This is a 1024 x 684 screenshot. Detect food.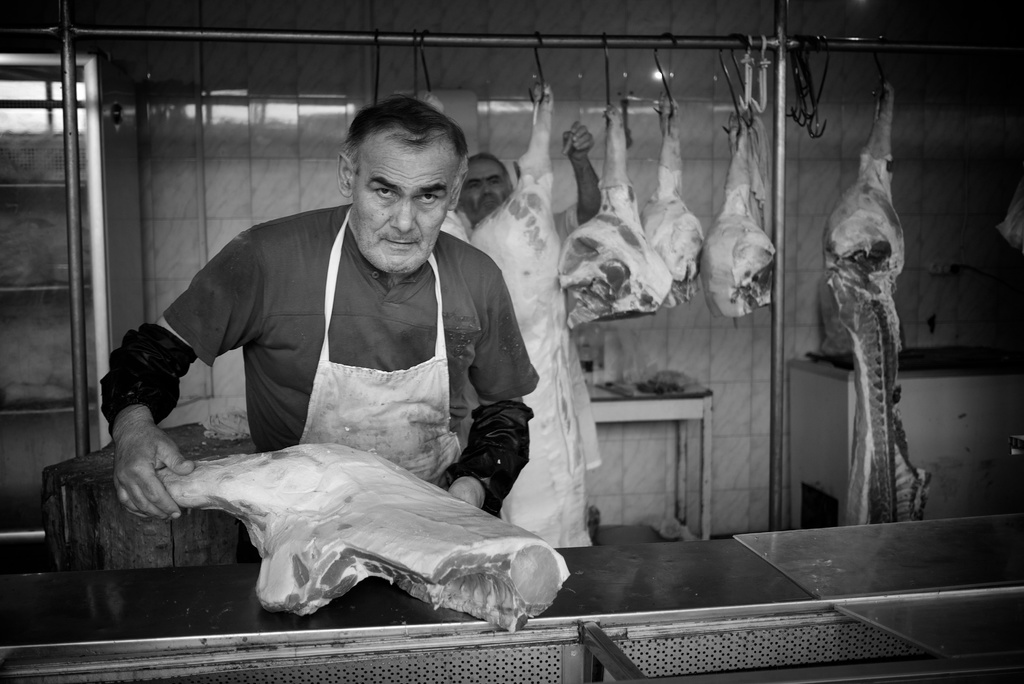
rect(820, 82, 934, 527).
